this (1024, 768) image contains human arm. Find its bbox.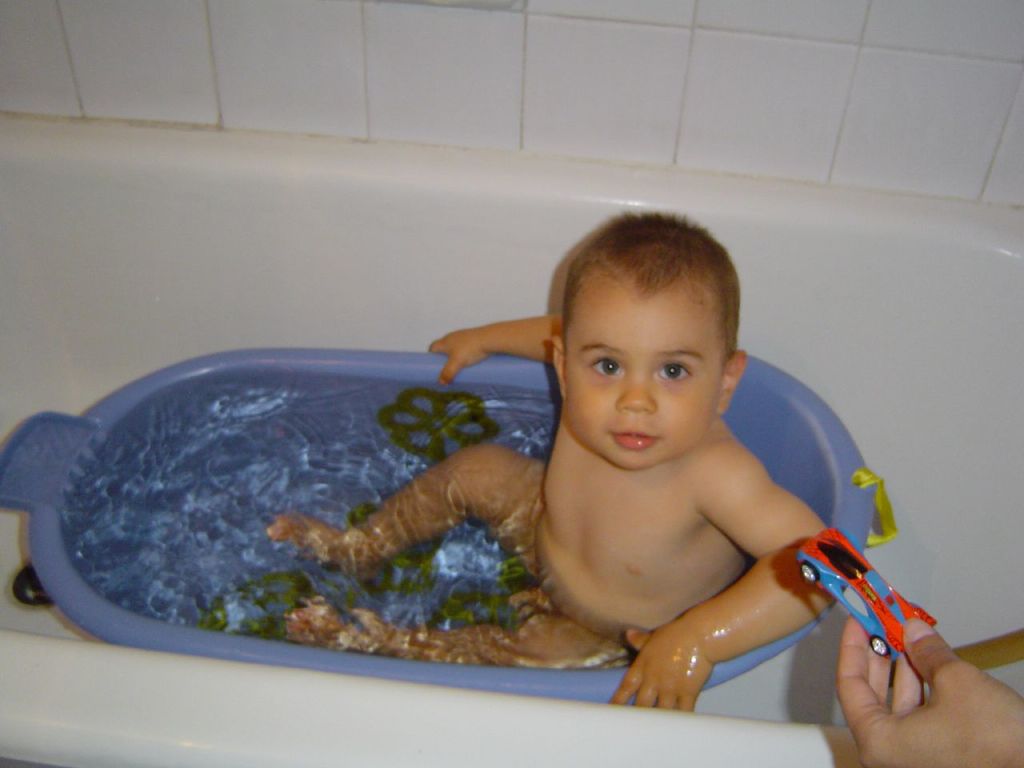
605:439:849:719.
